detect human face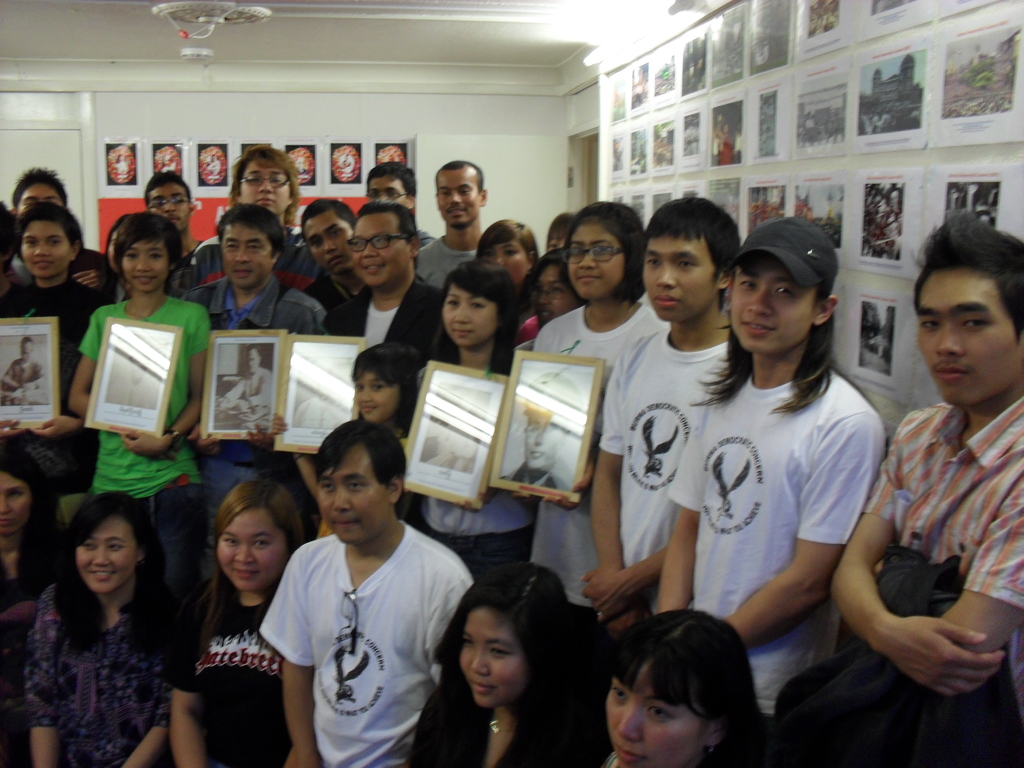
region(732, 258, 810, 357)
